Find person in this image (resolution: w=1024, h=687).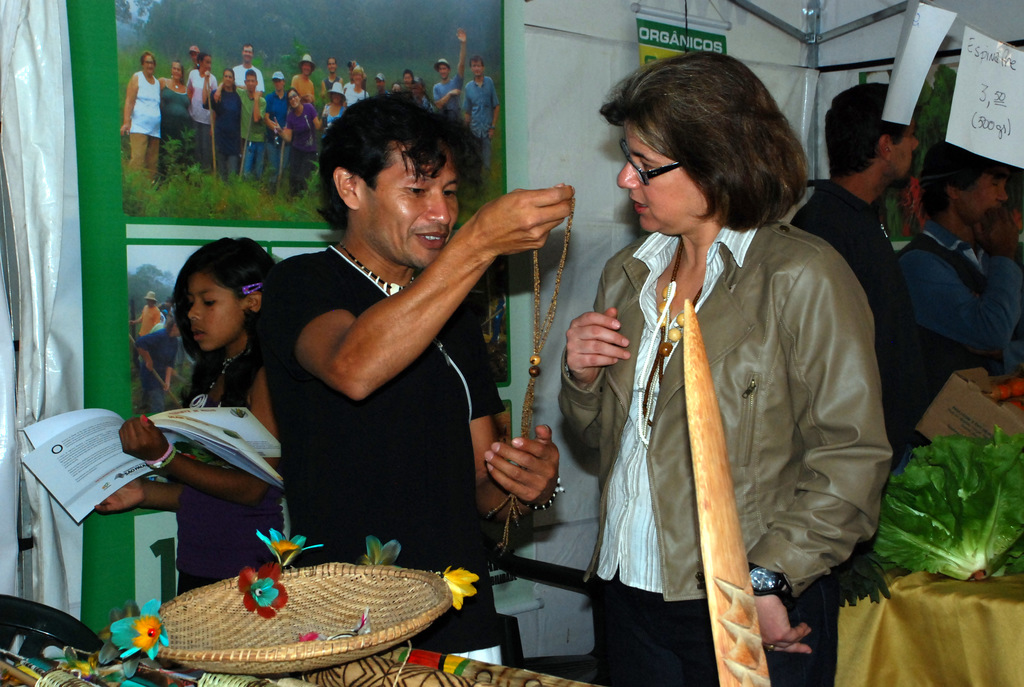
(x1=783, y1=78, x2=915, y2=464).
